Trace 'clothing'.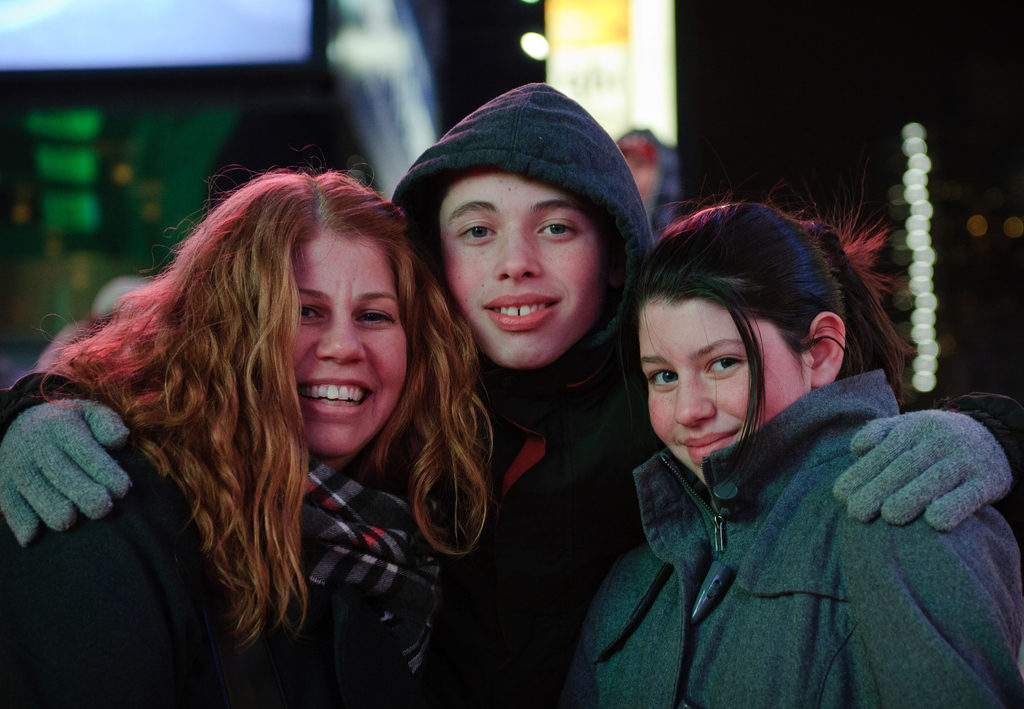
Traced to box=[0, 411, 468, 708].
